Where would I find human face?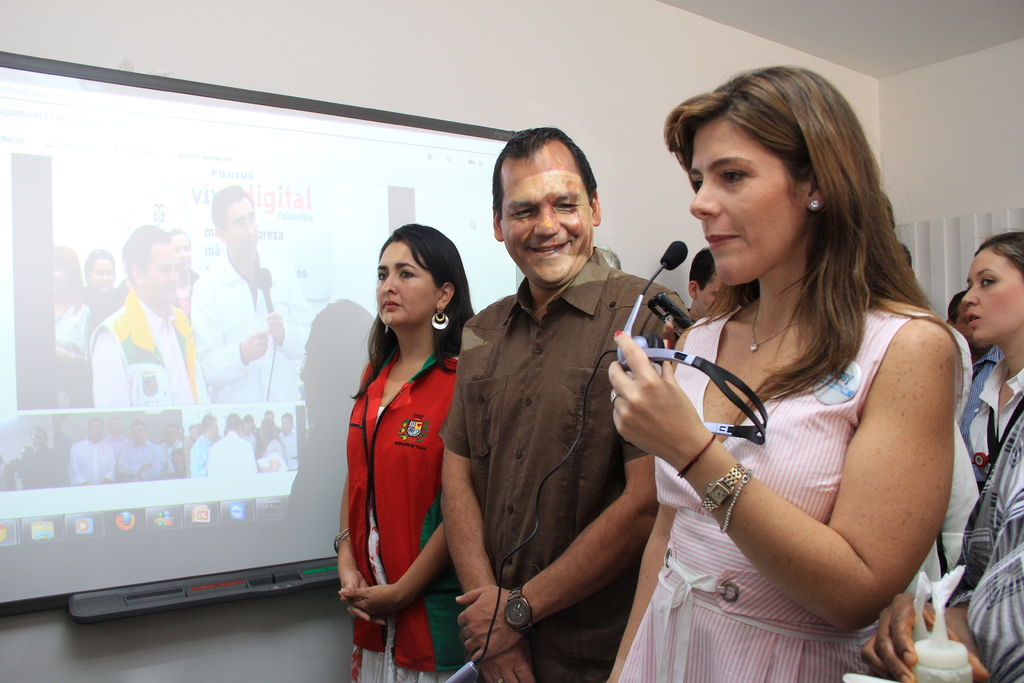
At bbox=[54, 268, 61, 301].
